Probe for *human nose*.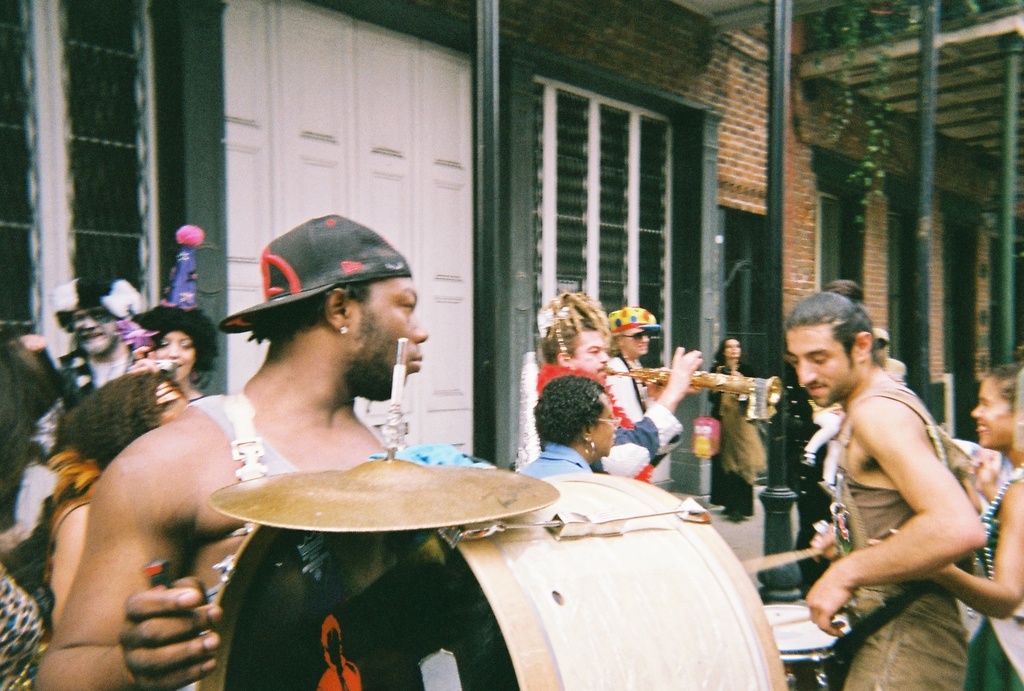
Probe result: box=[413, 319, 426, 339].
